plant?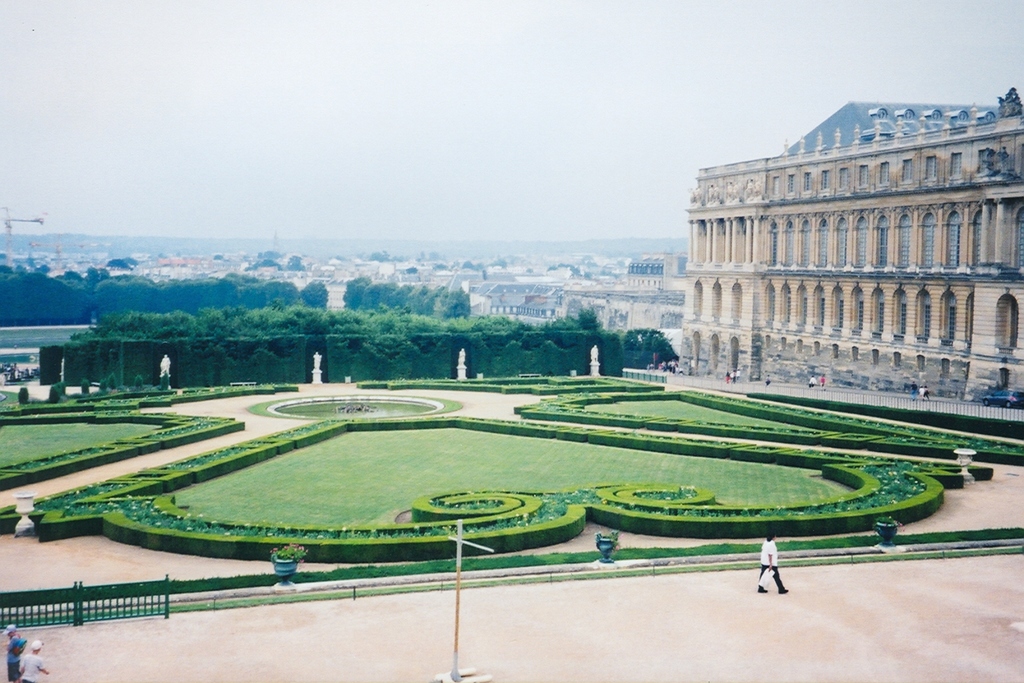
[left=96, top=377, right=109, bottom=390]
